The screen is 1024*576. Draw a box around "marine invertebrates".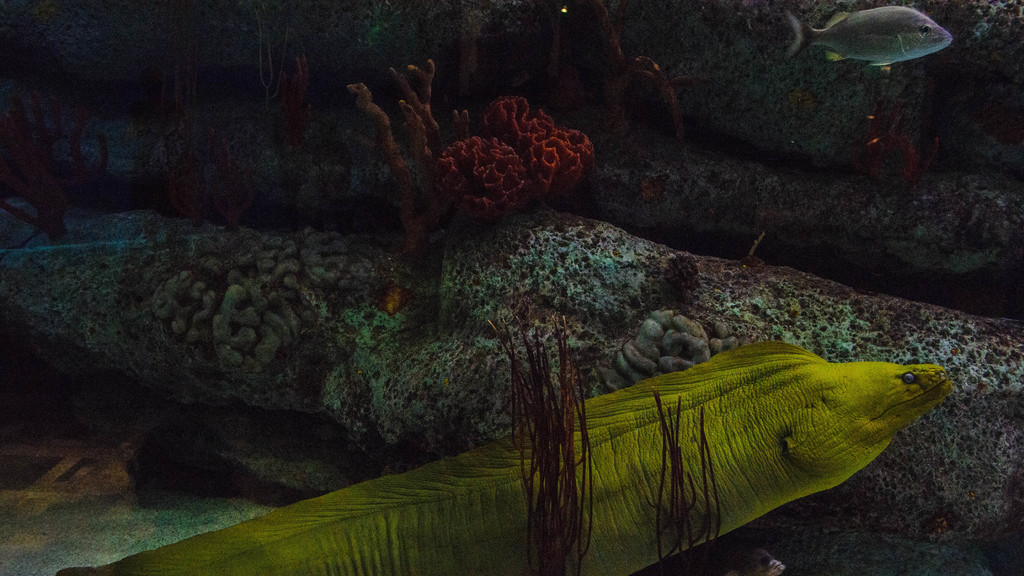
box=[425, 101, 527, 244].
